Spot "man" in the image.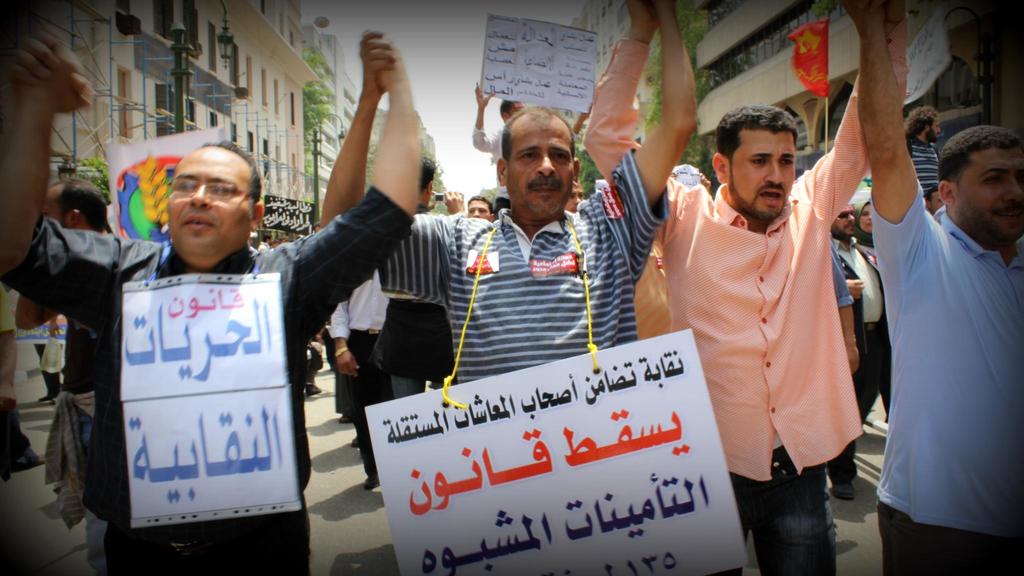
"man" found at (576, 0, 913, 575).
